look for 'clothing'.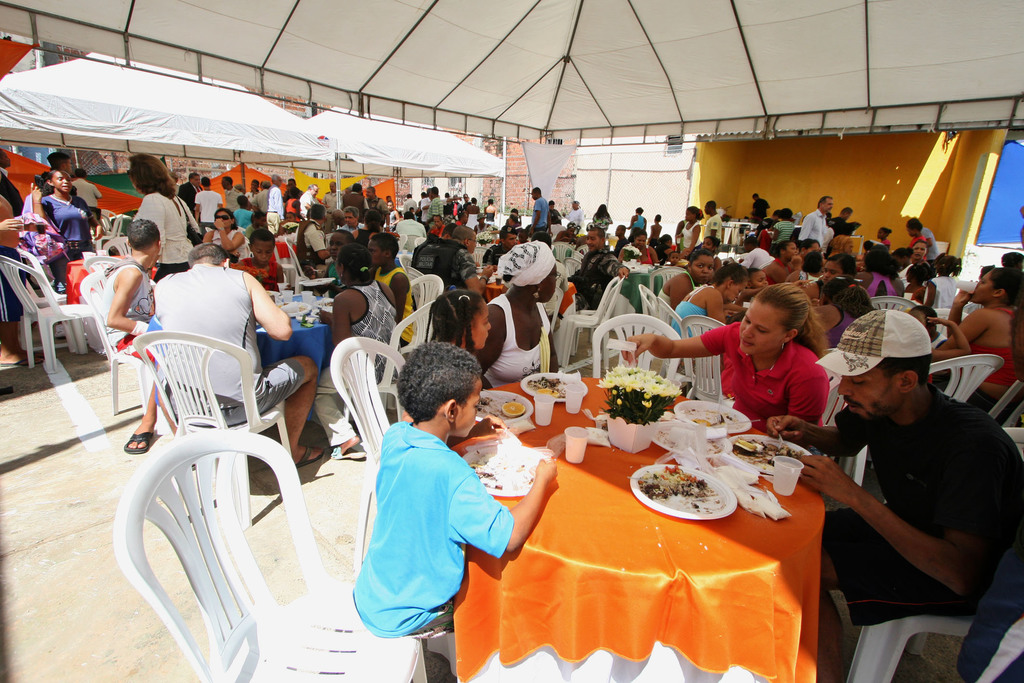
Found: detection(366, 263, 419, 343).
